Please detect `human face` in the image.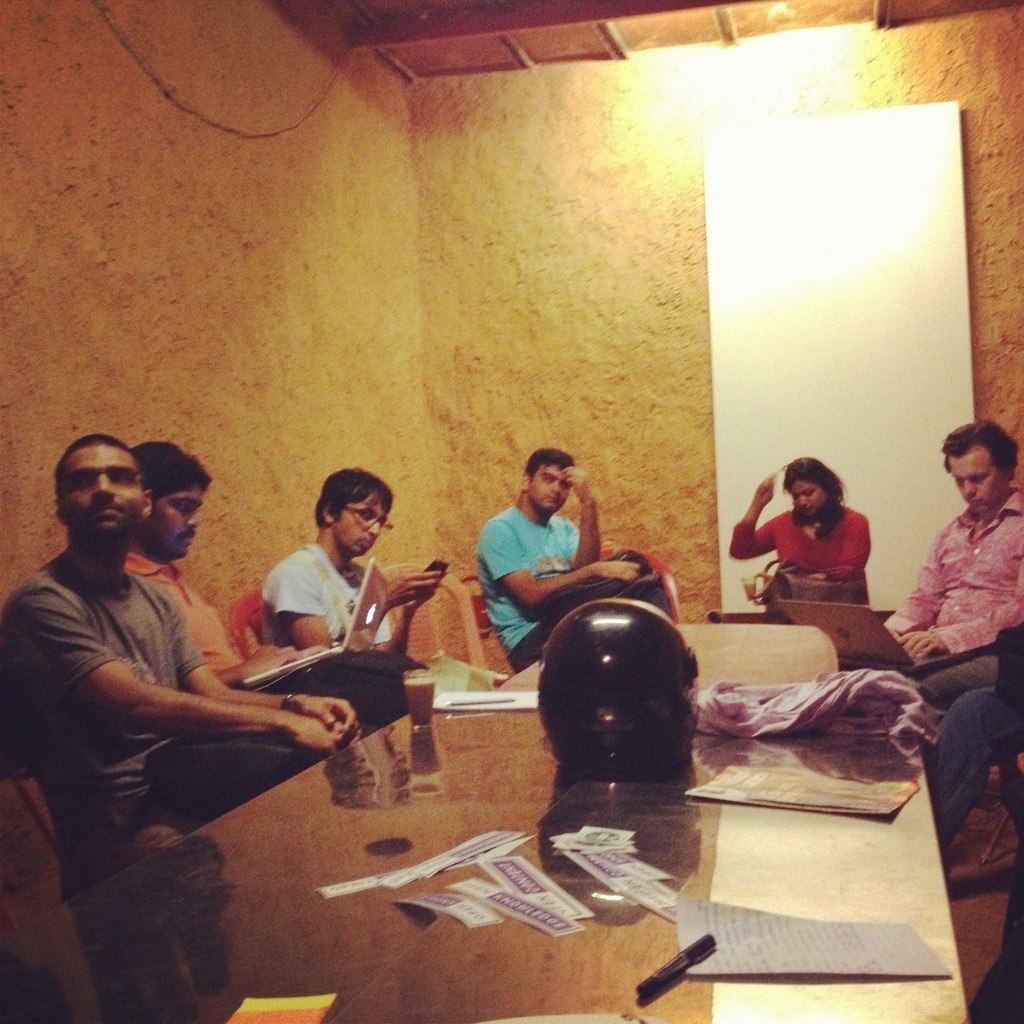
[left=151, top=484, right=205, bottom=559].
